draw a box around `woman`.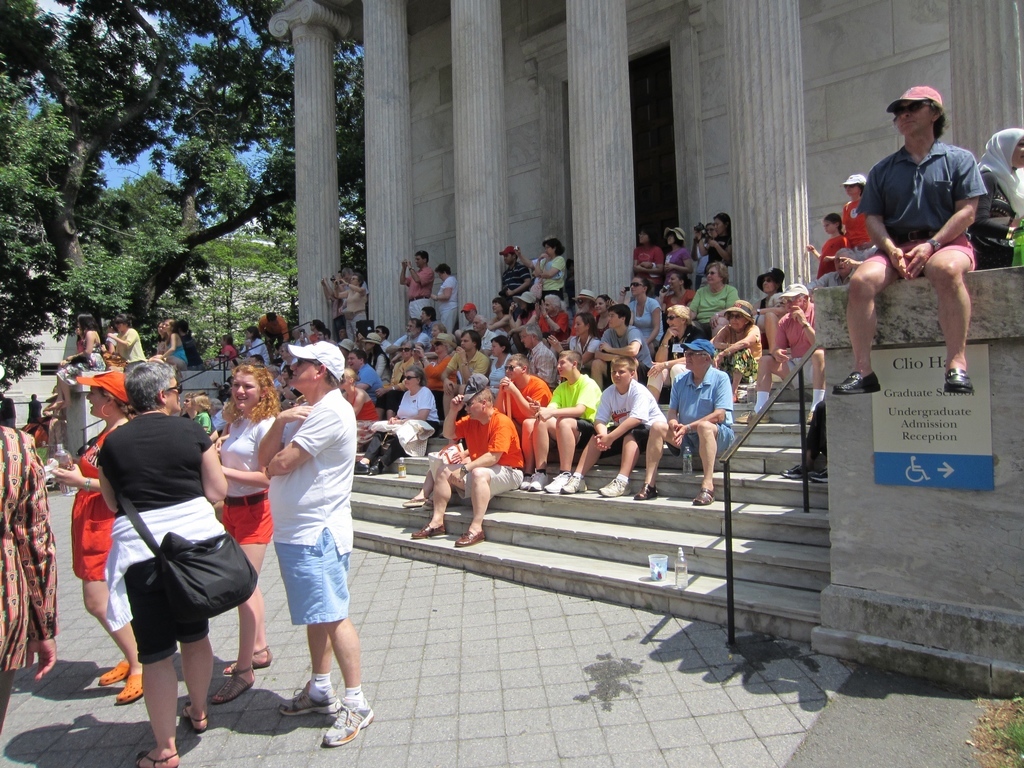
[711, 297, 761, 400].
